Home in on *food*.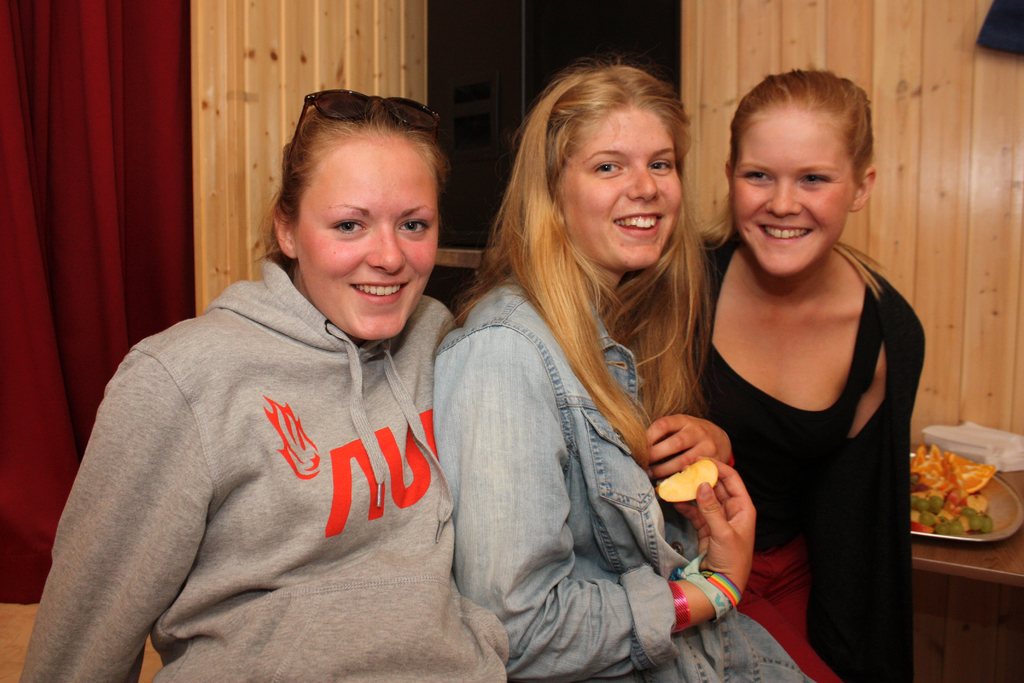
Homed in at 650:452:717:507.
